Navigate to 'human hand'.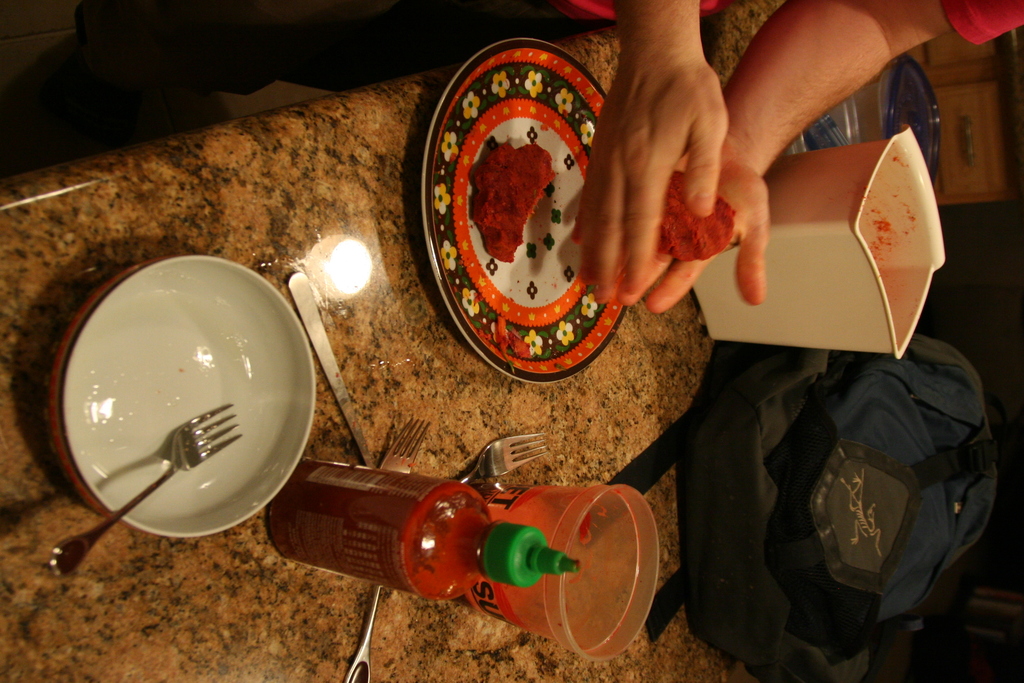
Navigation target: 580, 140, 768, 311.
